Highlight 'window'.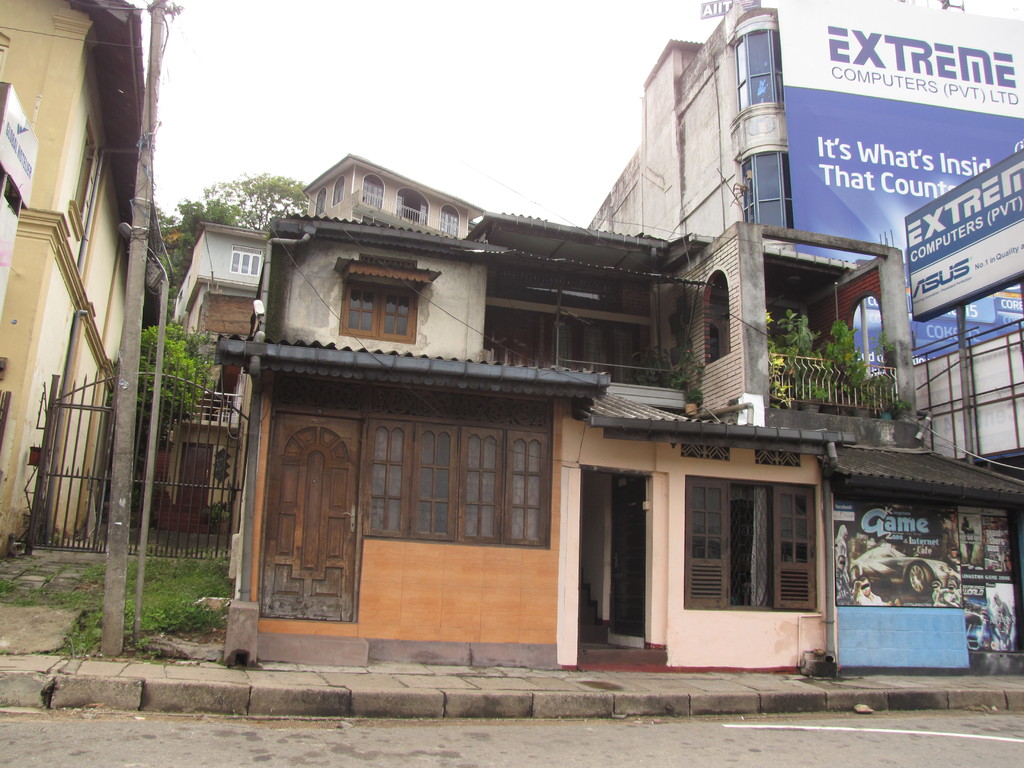
Highlighted region: (345, 258, 437, 345).
